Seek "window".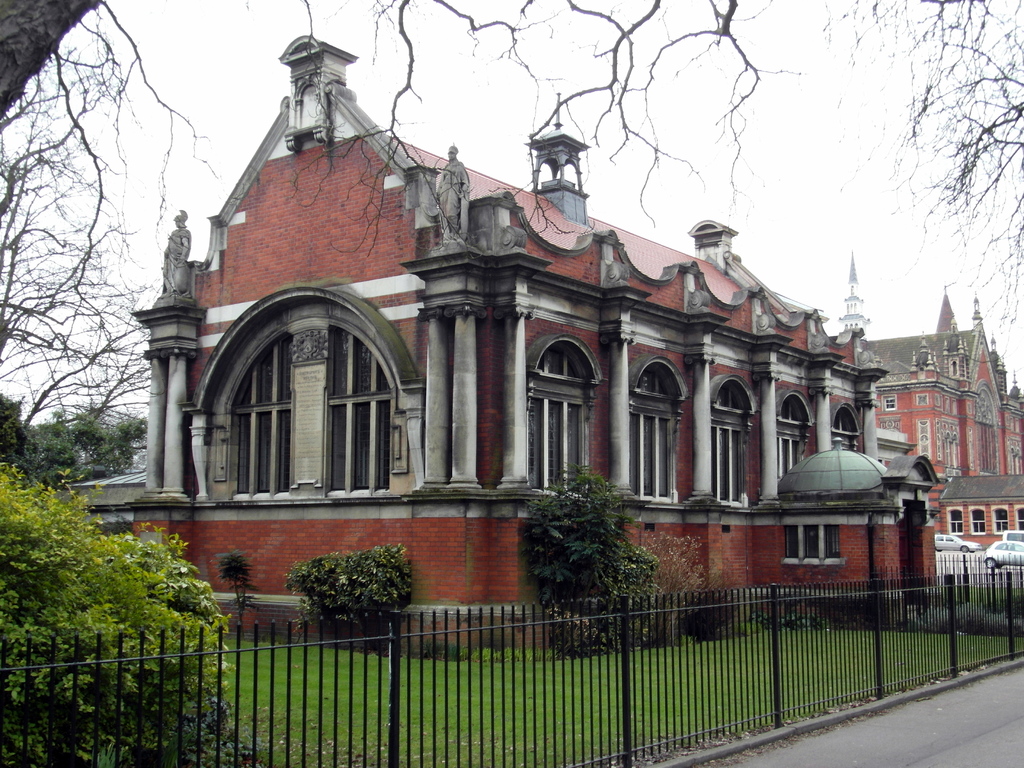
box(230, 327, 292, 497).
